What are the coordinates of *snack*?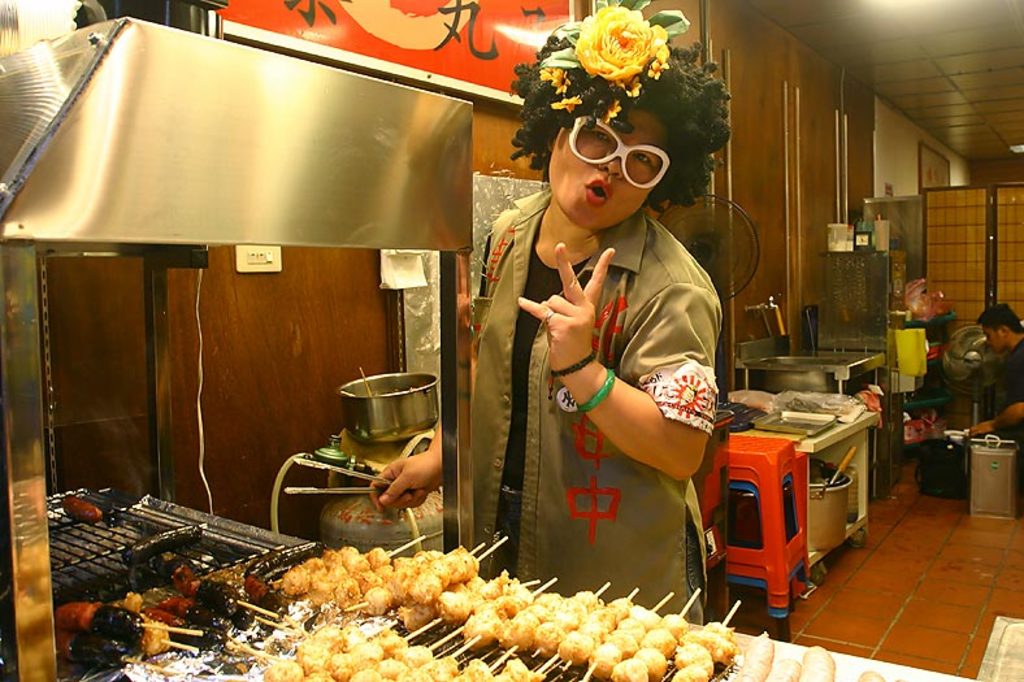
detection(56, 491, 107, 527).
